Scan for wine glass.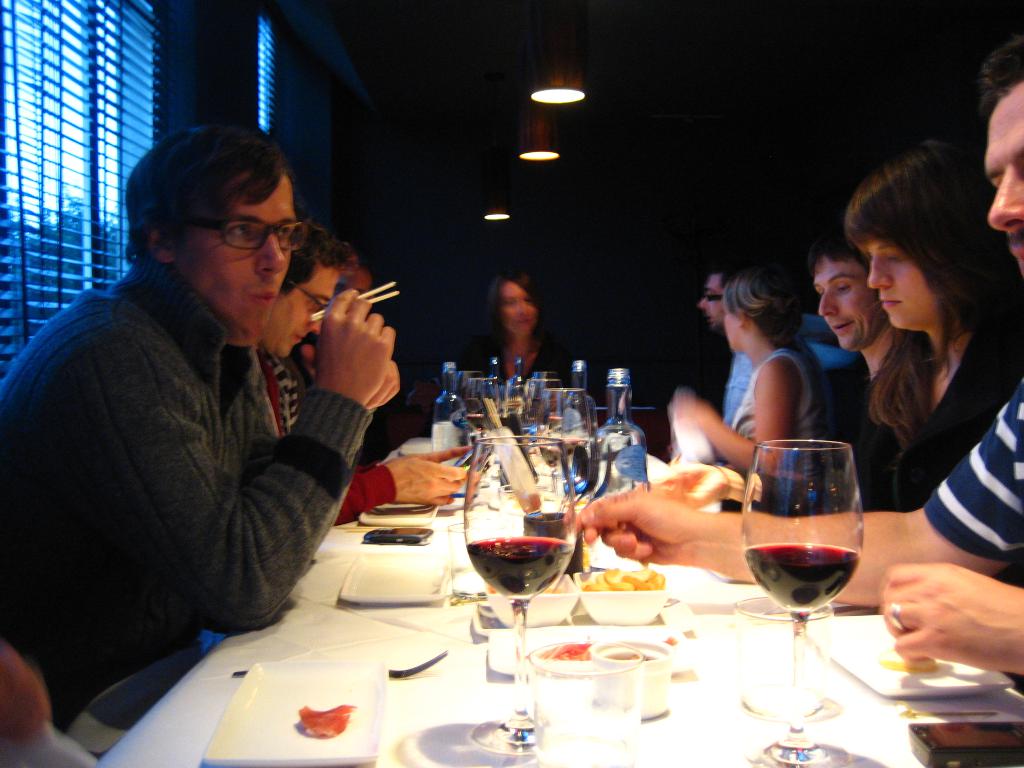
Scan result: bbox=(742, 438, 863, 767).
